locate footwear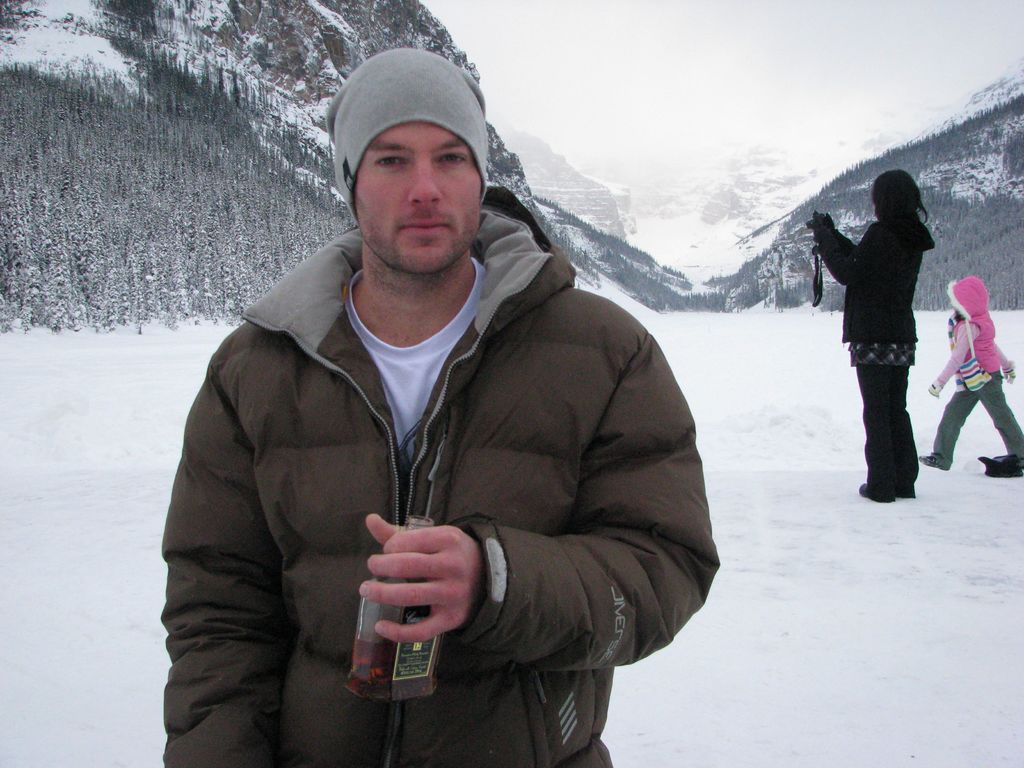
(893,484,918,497)
